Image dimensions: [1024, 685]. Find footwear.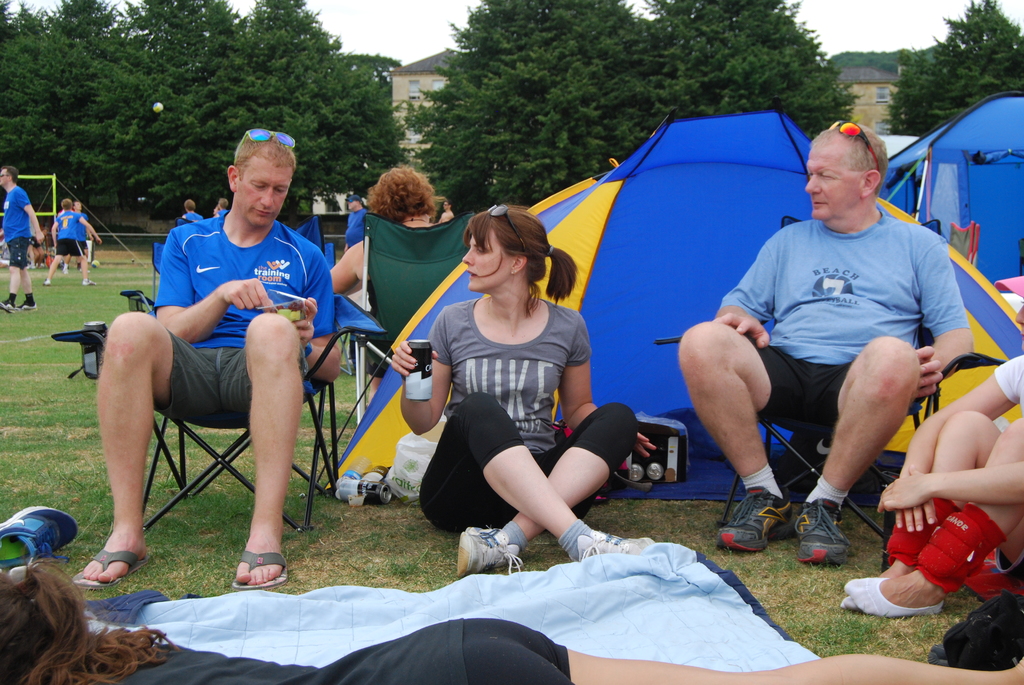
0,505,83,568.
